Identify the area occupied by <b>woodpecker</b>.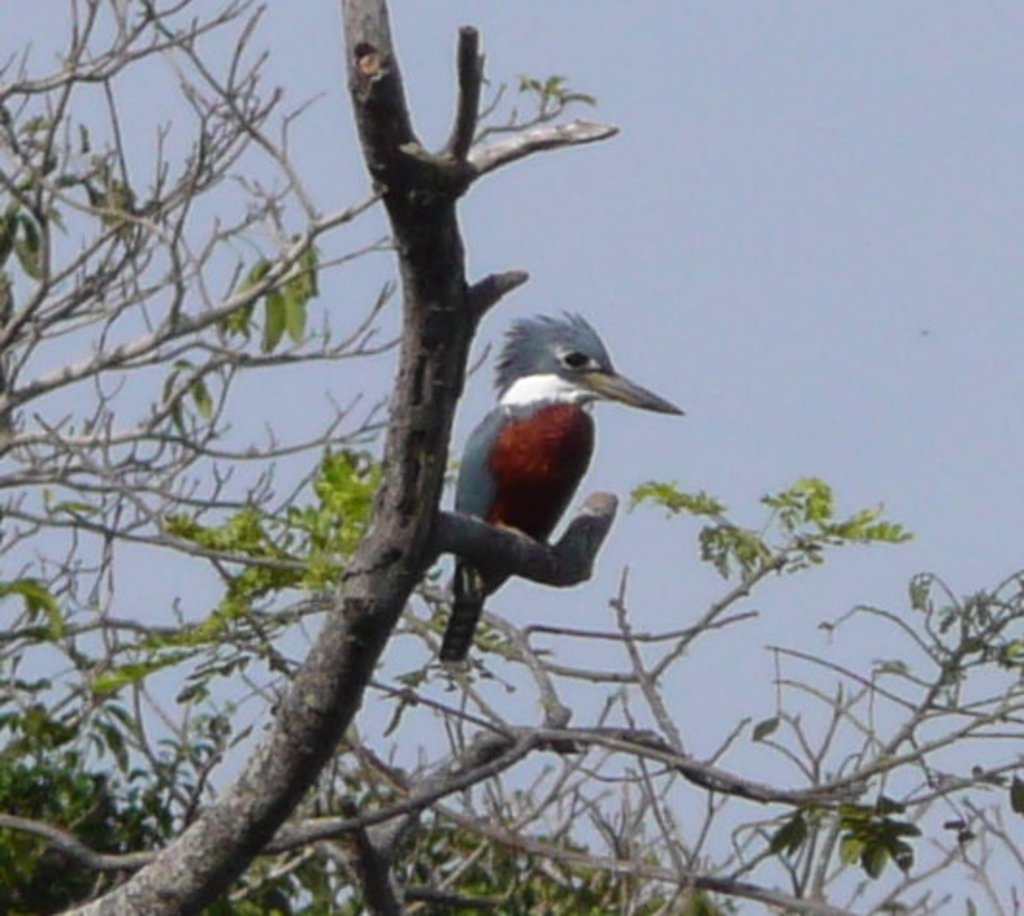
Area: {"left": 433, "top": 300, "right": 704, "bottom": 672}.
